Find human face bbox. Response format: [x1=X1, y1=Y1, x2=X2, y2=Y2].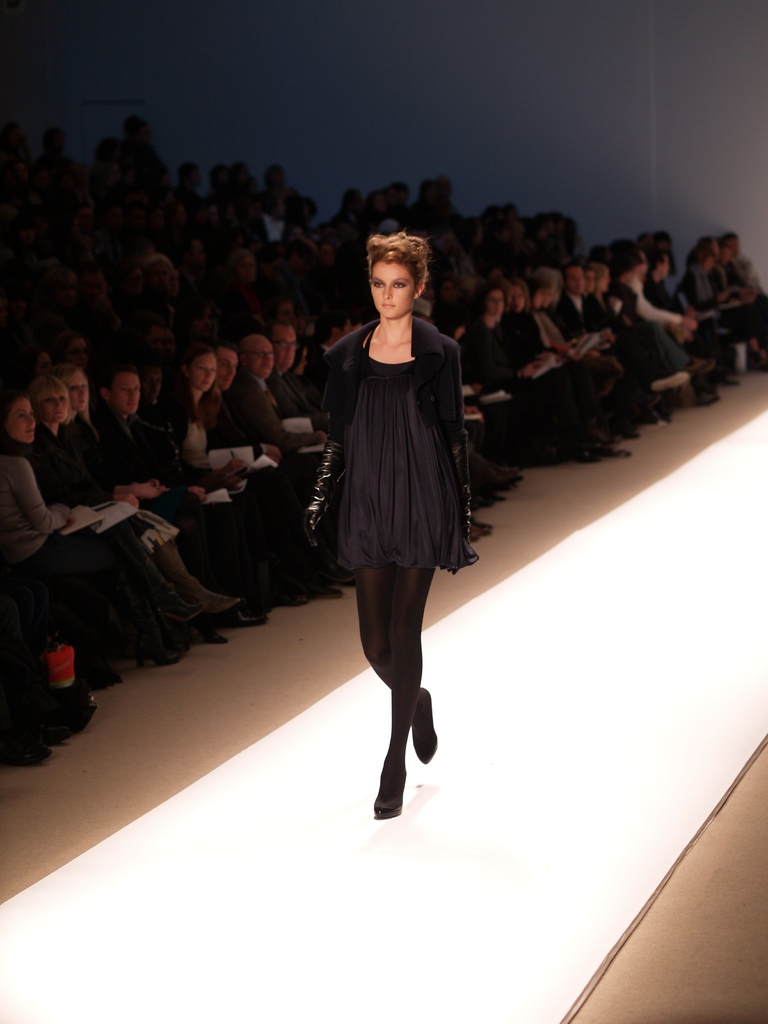
[x1=488, y1=291, x2=509, y2=319].
